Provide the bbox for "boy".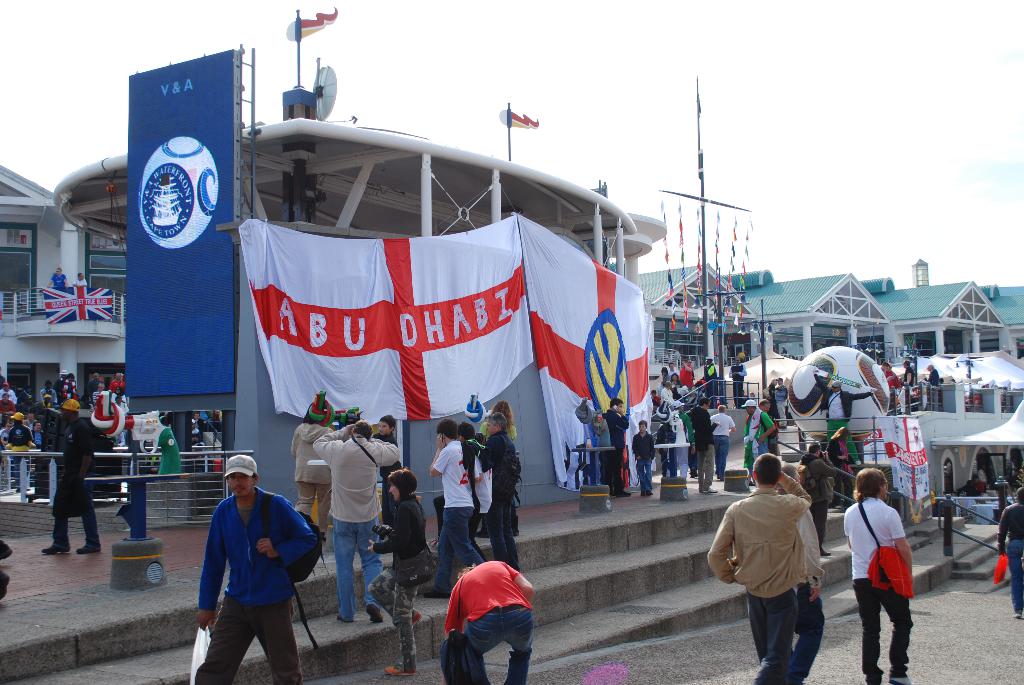
(372,414,403,524).
